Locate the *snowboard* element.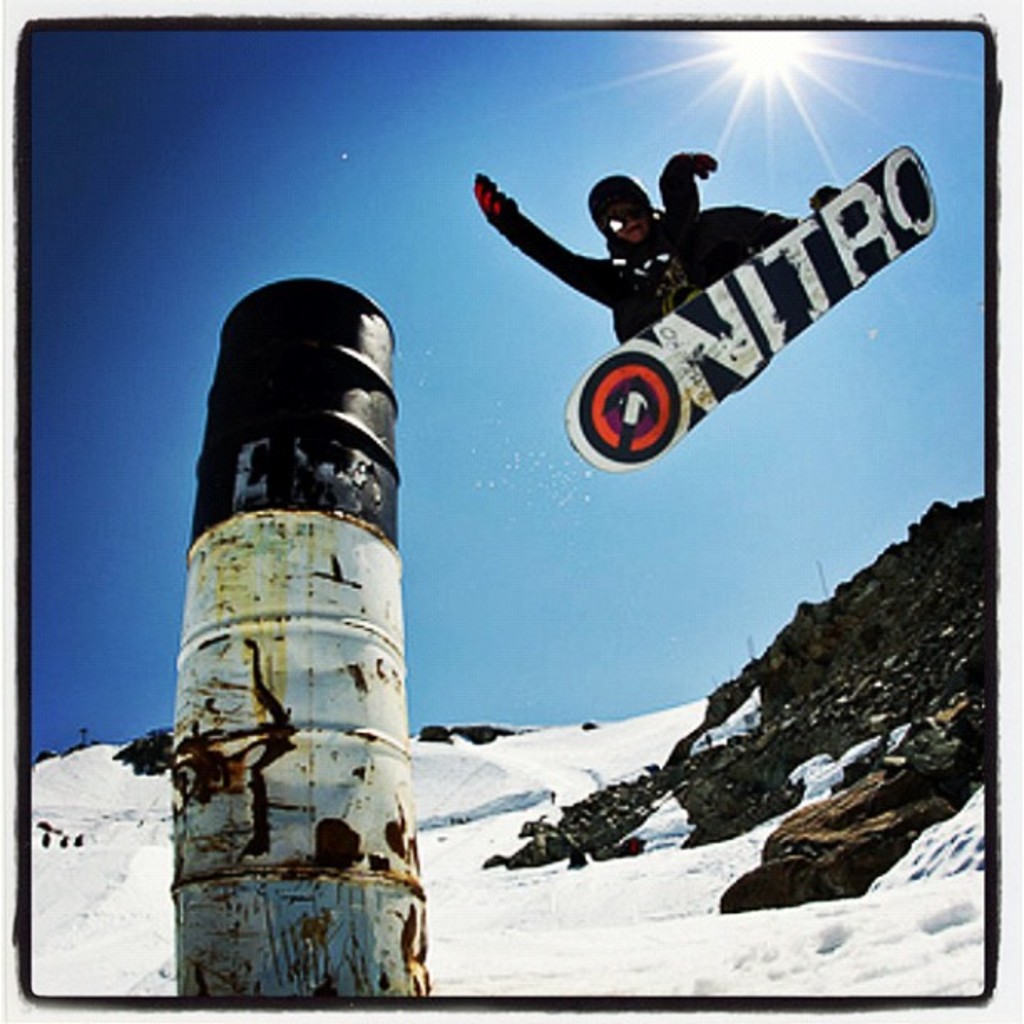
Element bbox: crop(564, 144, 935, 474).
